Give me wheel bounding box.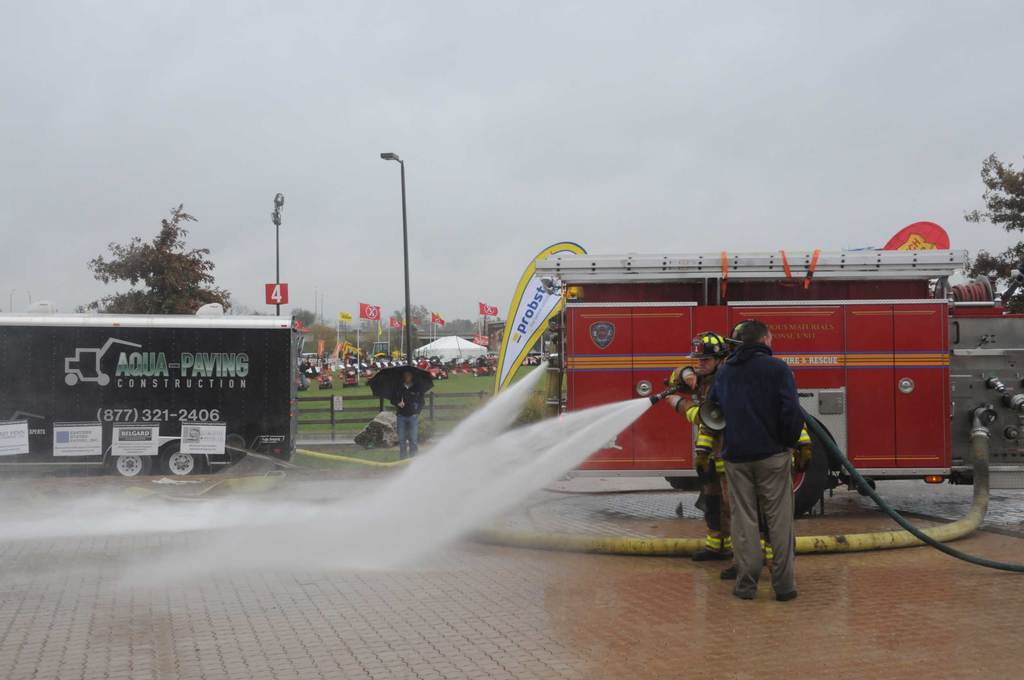
{"x1": 155, "y1": 441, "x2": 210, "y2": 480}.
